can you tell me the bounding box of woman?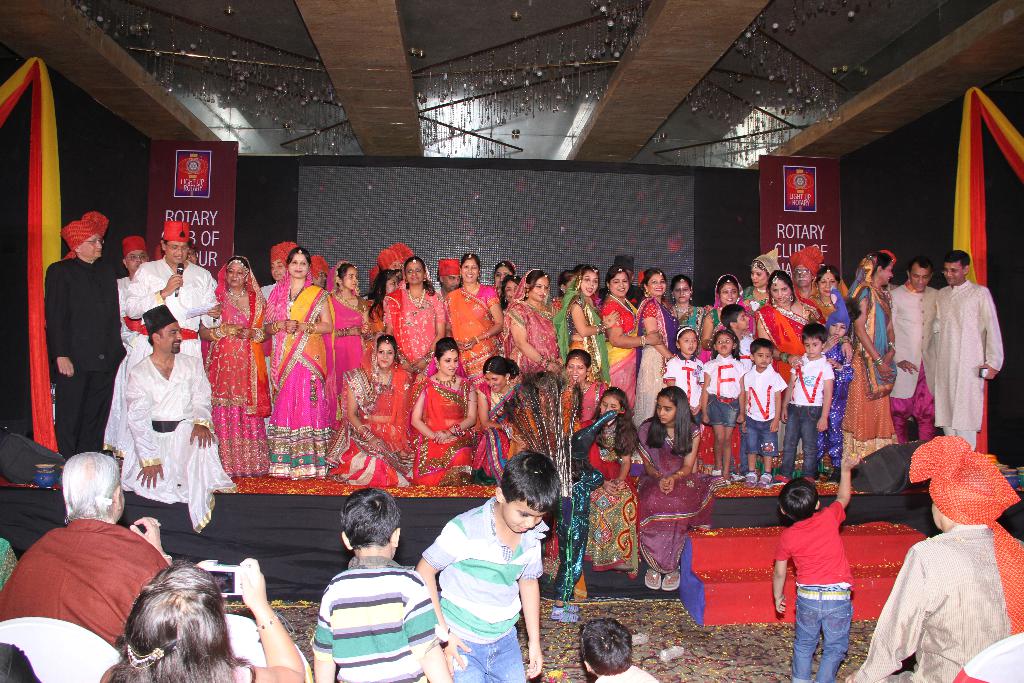
bbox=[195, 252, 278, 483].
